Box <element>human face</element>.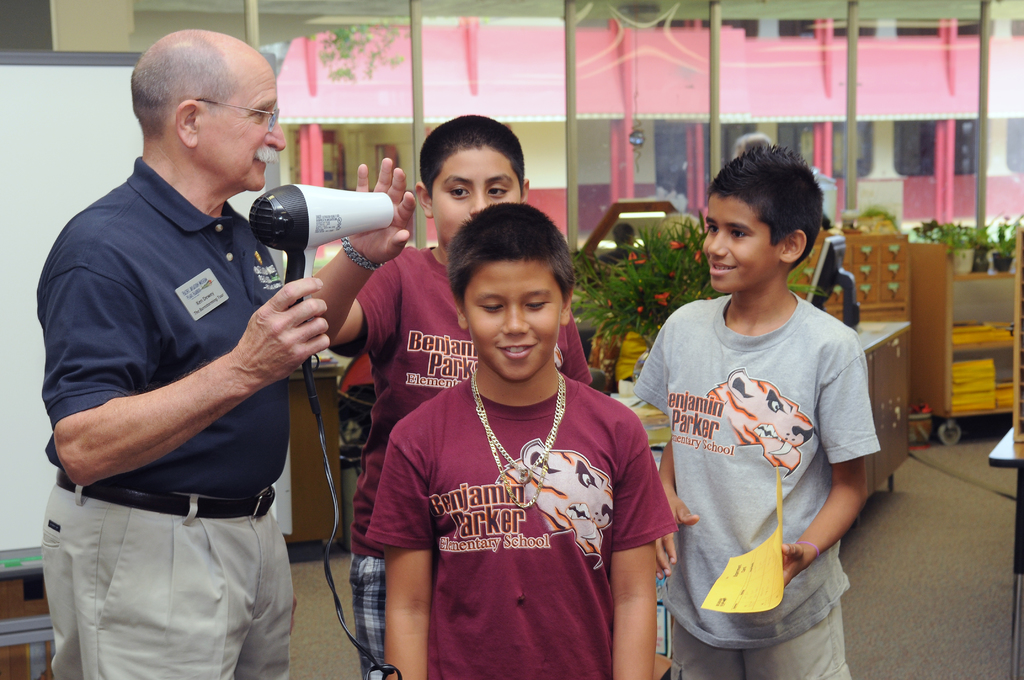
select_region(199, 58, 288, 190).
